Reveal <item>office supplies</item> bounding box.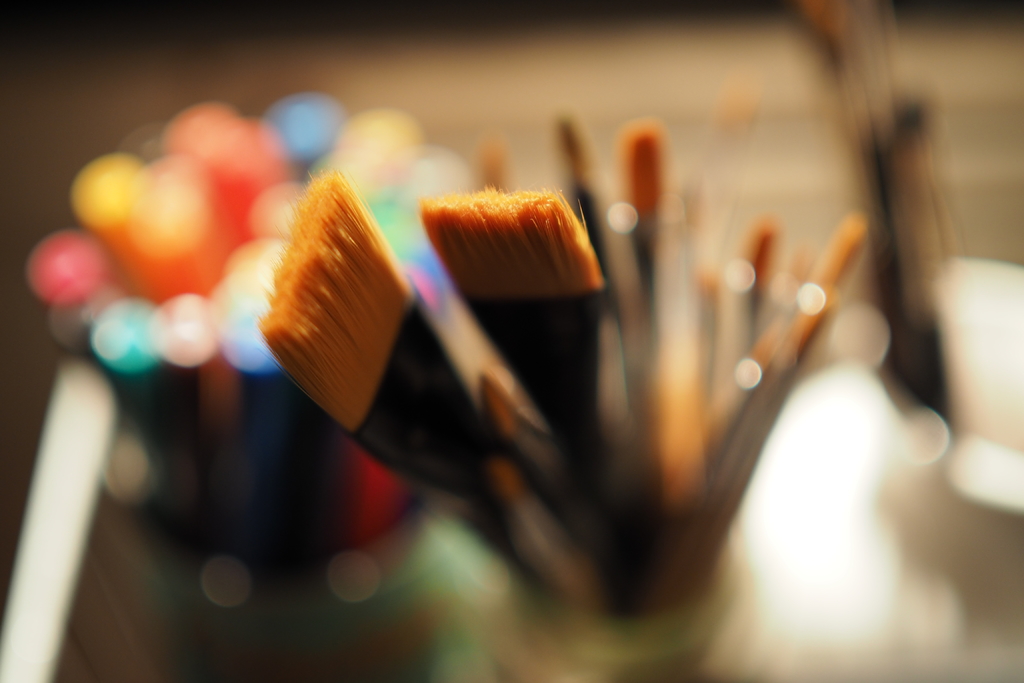
Revealed: bbox=[221, 111, 285, 205].
